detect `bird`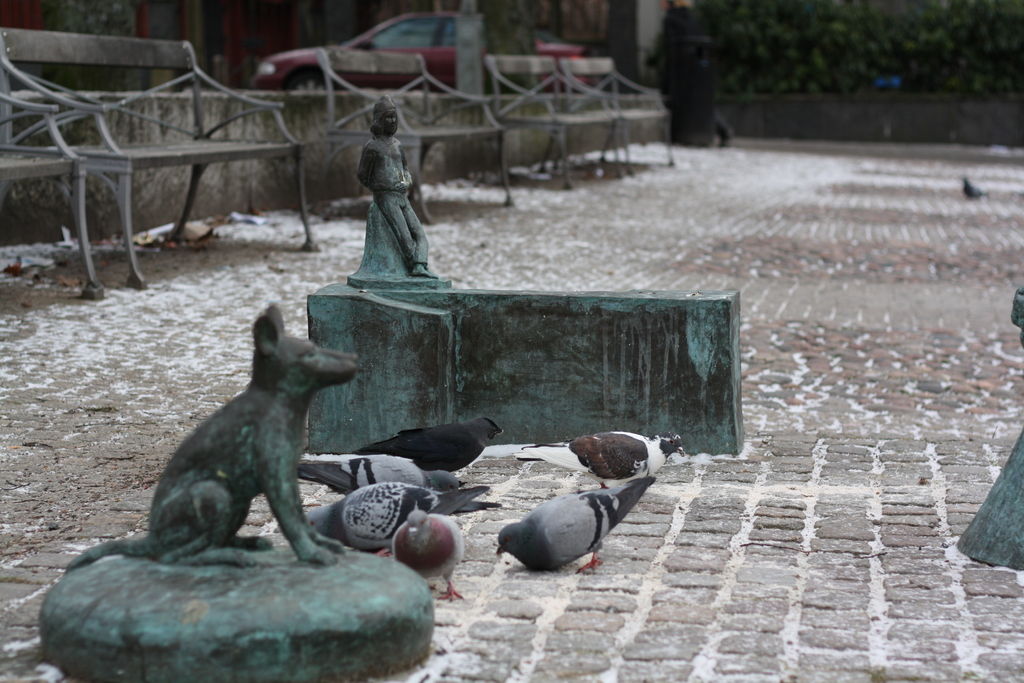
detection(296, 477, 505, 552)
